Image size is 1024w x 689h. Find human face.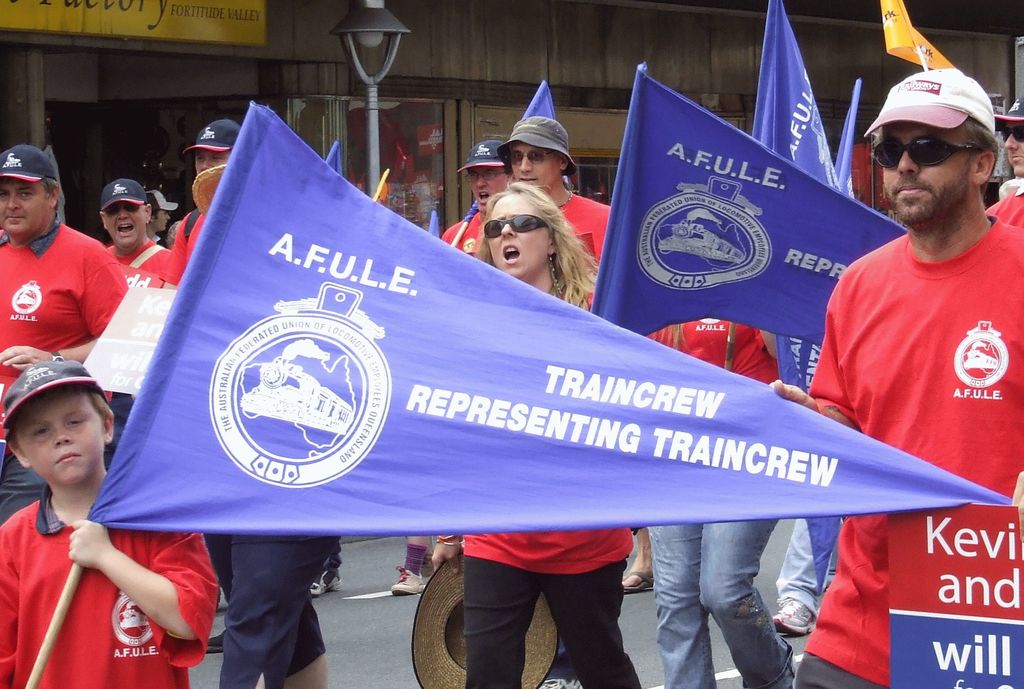
pyautogui.locateOnScreen(490, 193, 547, 273).
